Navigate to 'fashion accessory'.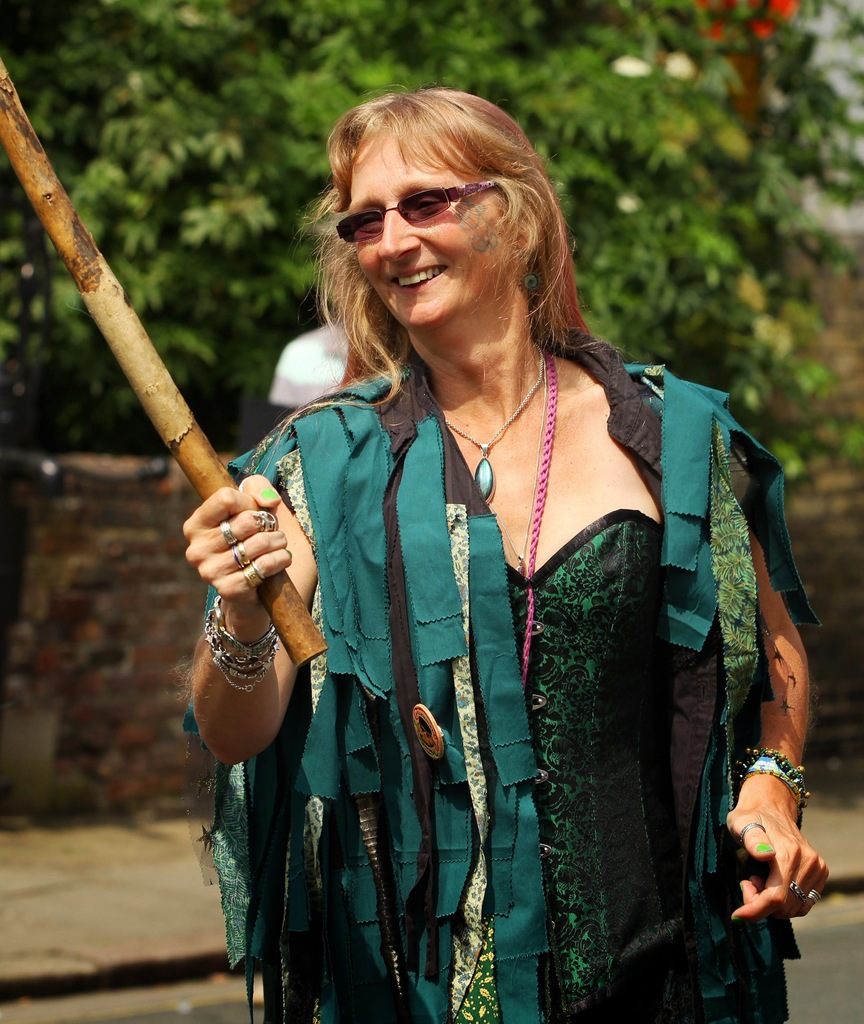
Navigation target: box(237, 547, 246, 564).
